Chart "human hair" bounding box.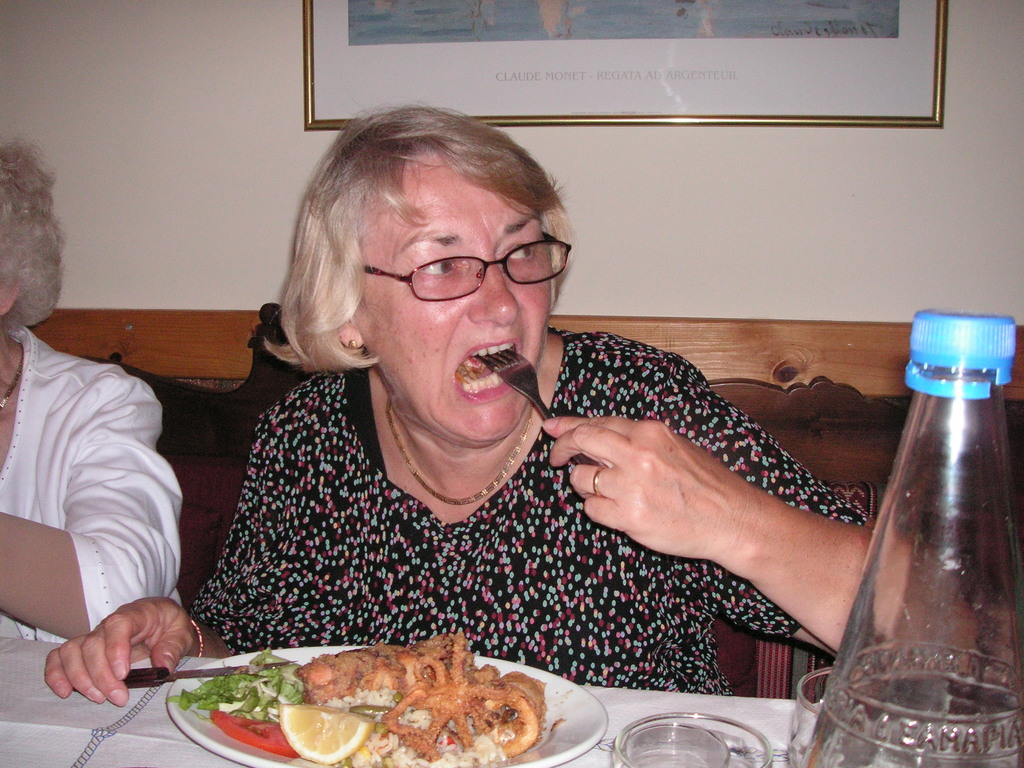
Charted: x1=271 y1=90 x2=572 y2=381.
